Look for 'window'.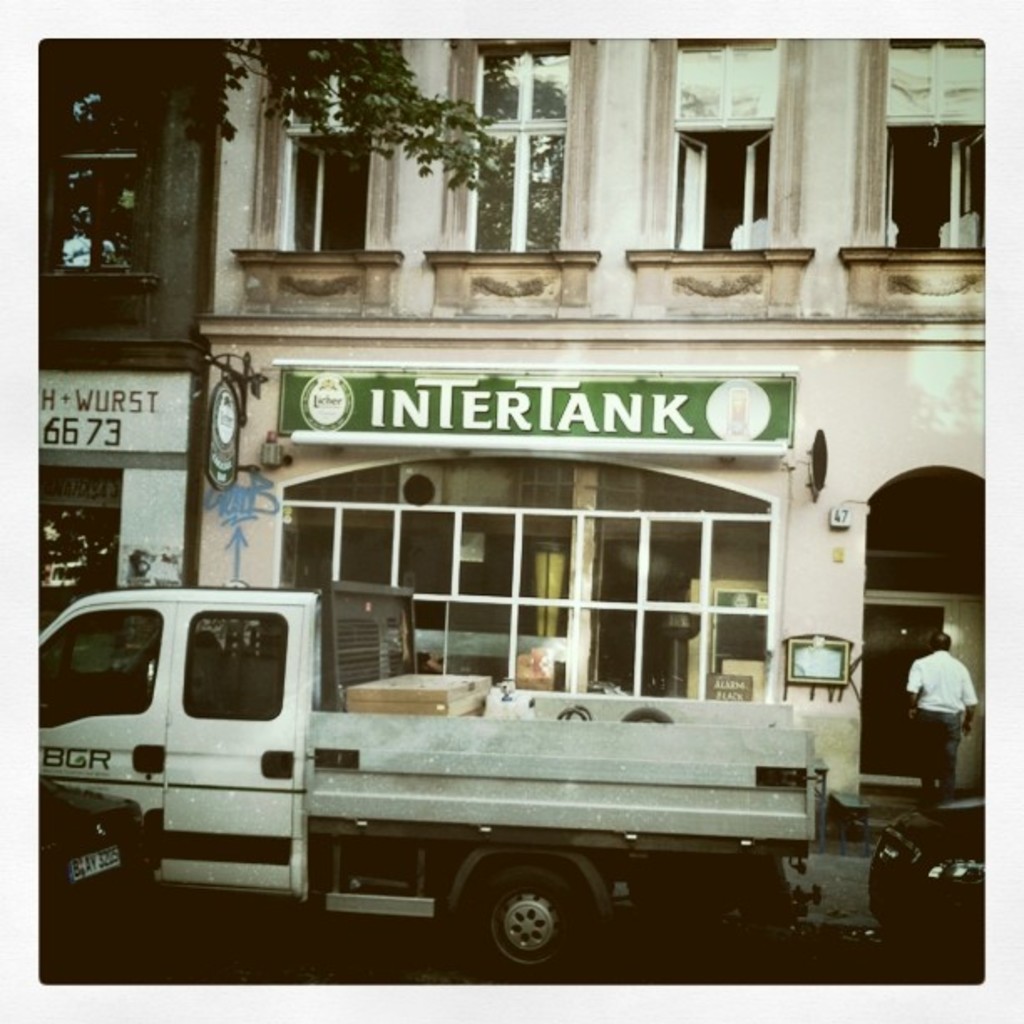
Found: 885,33,996,251.
